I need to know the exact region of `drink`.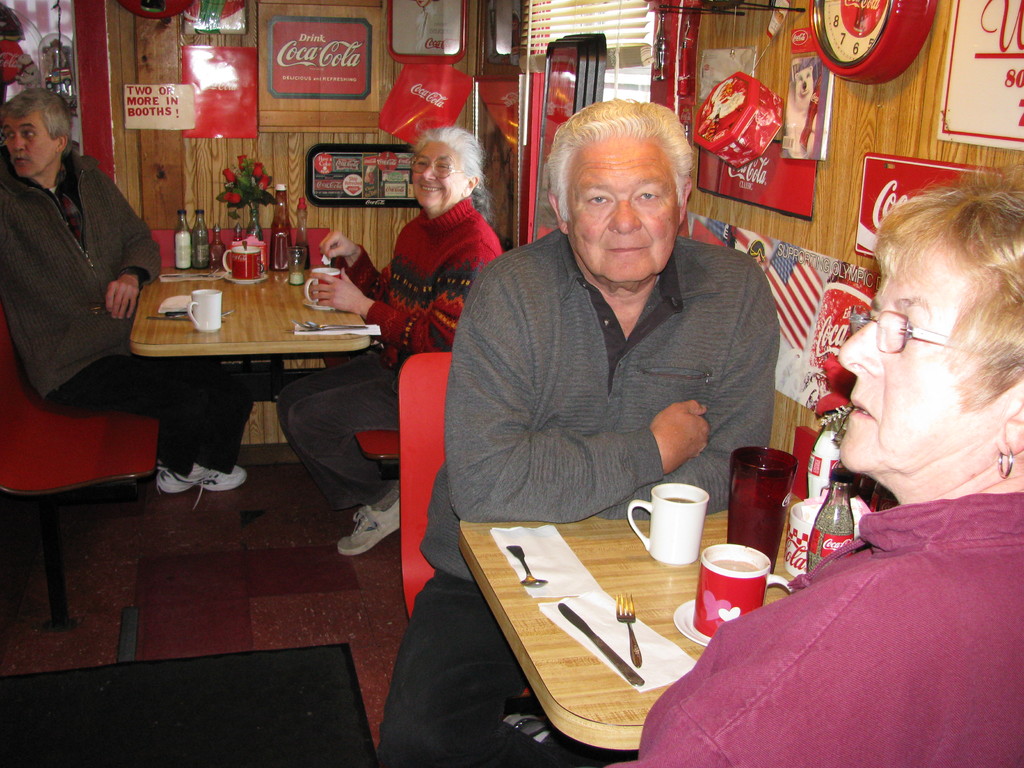
Region: l=808, t=502, r=858, b=562.
